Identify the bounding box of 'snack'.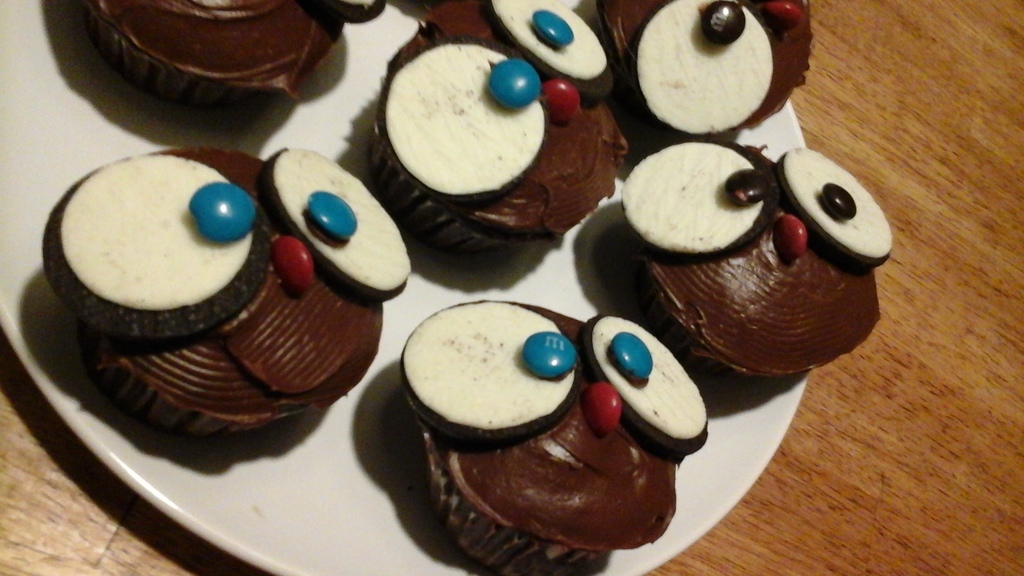
<region>86, 0, 384, 116</region>.
